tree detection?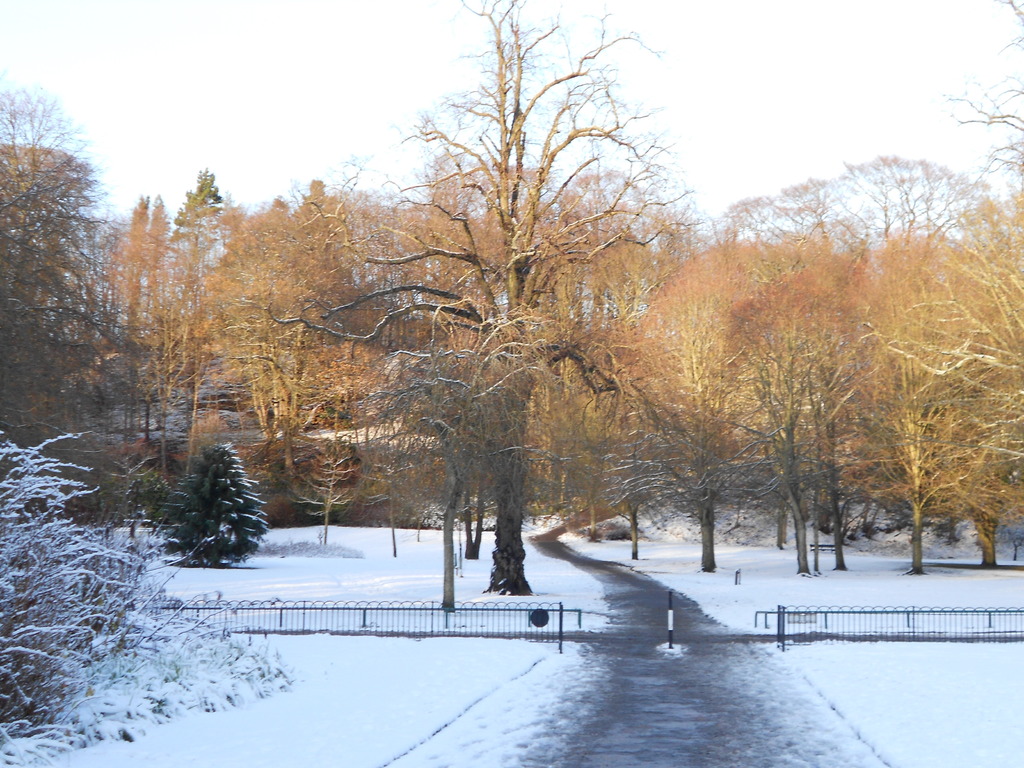
(166,170,399,569)
